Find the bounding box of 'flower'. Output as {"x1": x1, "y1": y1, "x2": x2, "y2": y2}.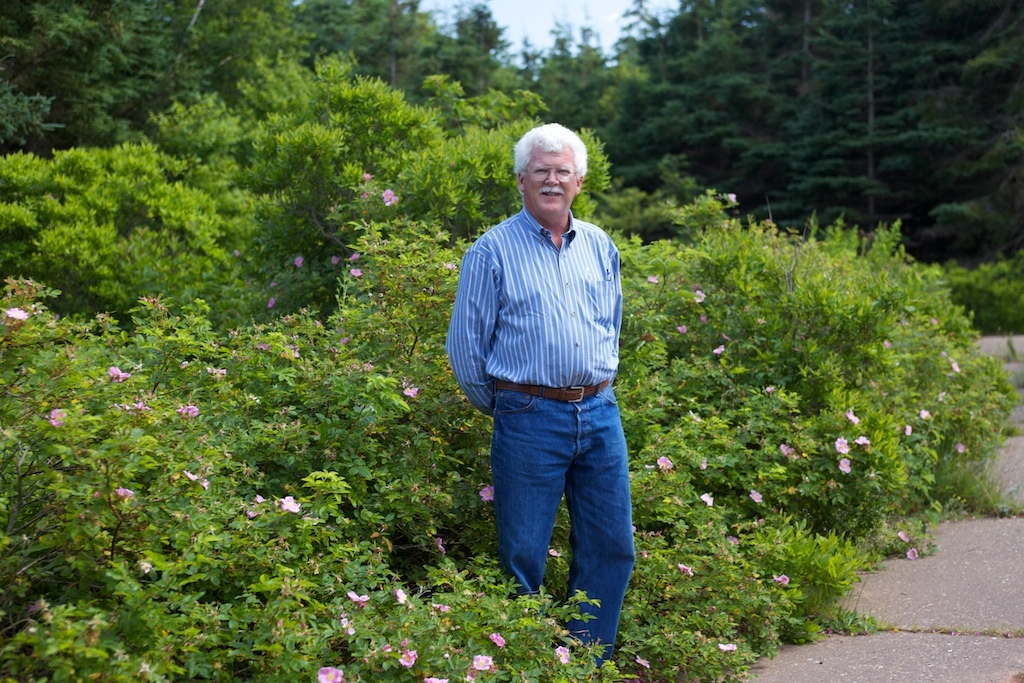
{"x1": 472, "y1": 652, "x2": 493, "y2": 672}.
